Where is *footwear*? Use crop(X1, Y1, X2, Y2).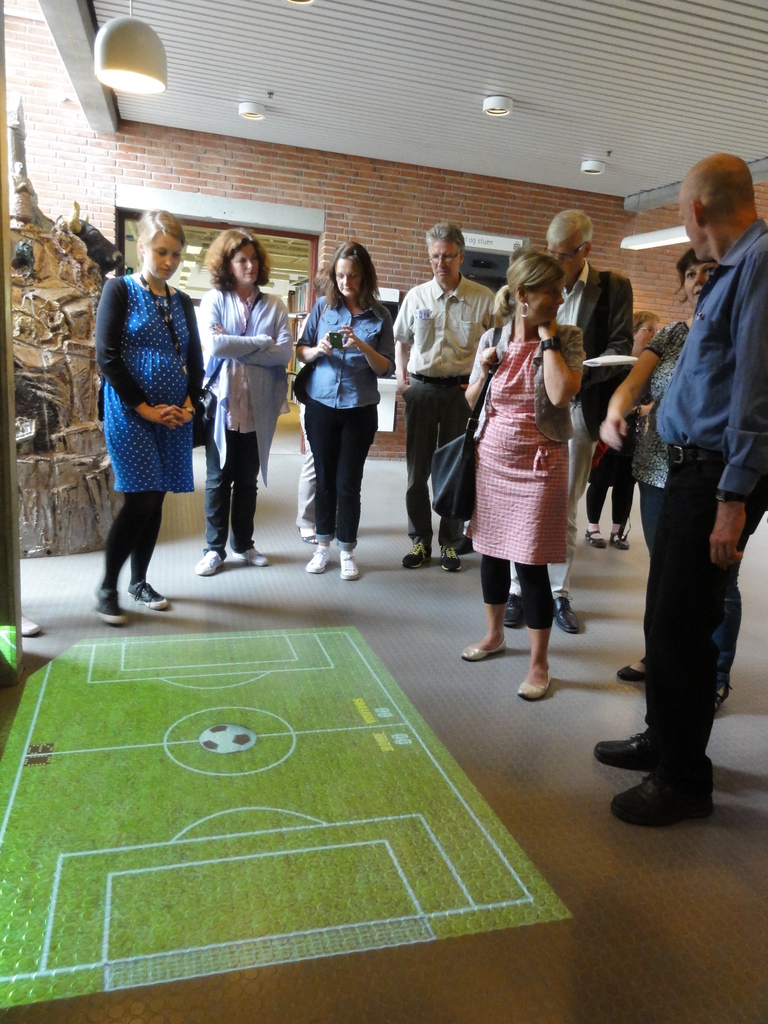
crop(92, 588, 127, 628).
